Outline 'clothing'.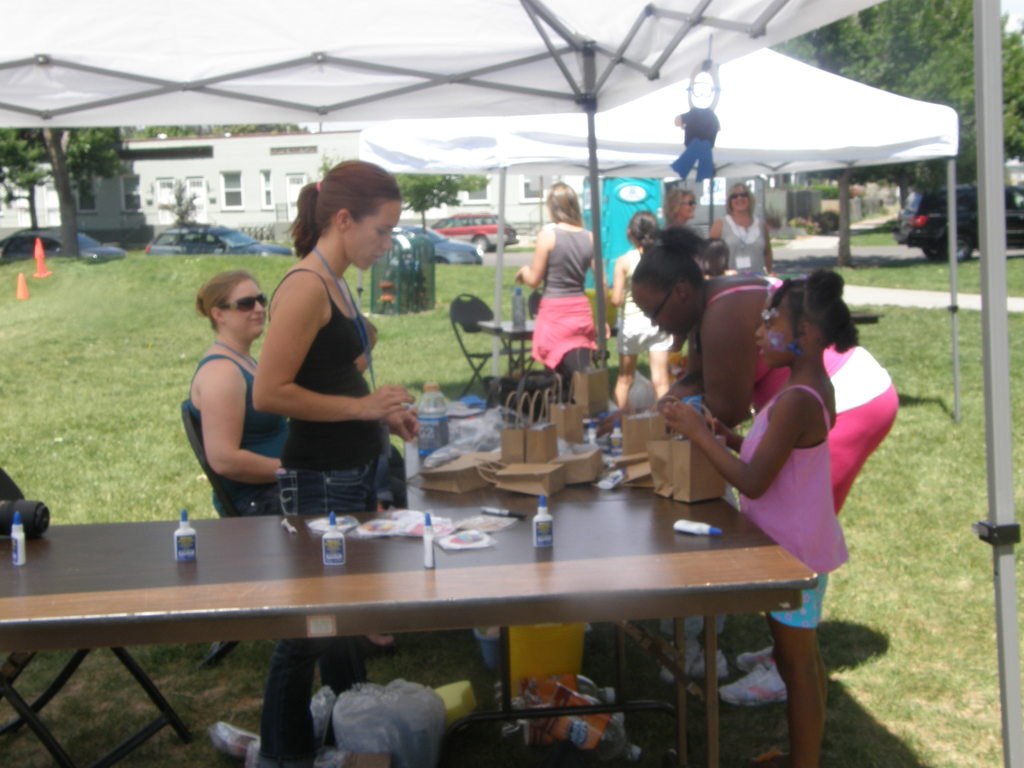
Outline: rect(732, 372, 851, 632).
